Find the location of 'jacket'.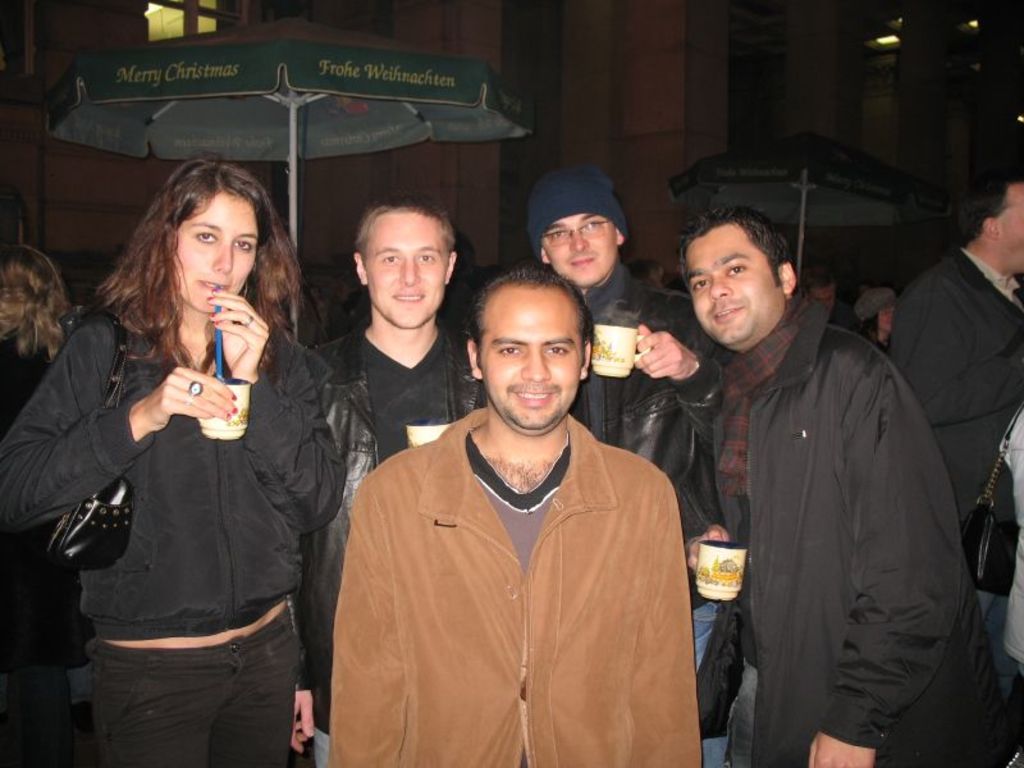
Location: [x1=0, y1=314, x2=328, y2=618].
